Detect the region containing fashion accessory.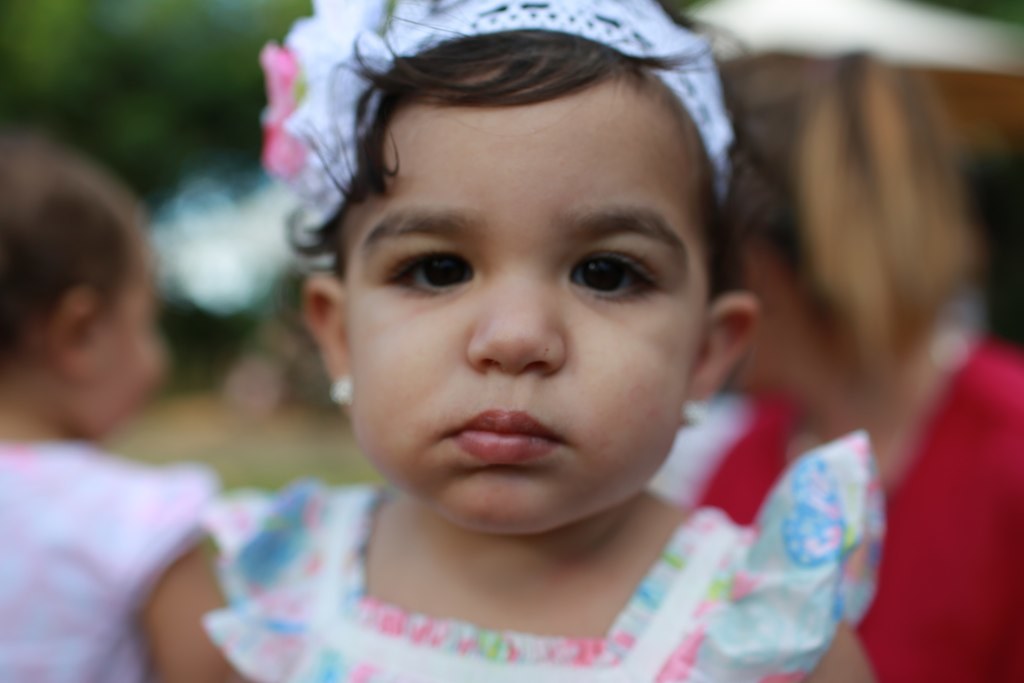
[325,375,351,406].
